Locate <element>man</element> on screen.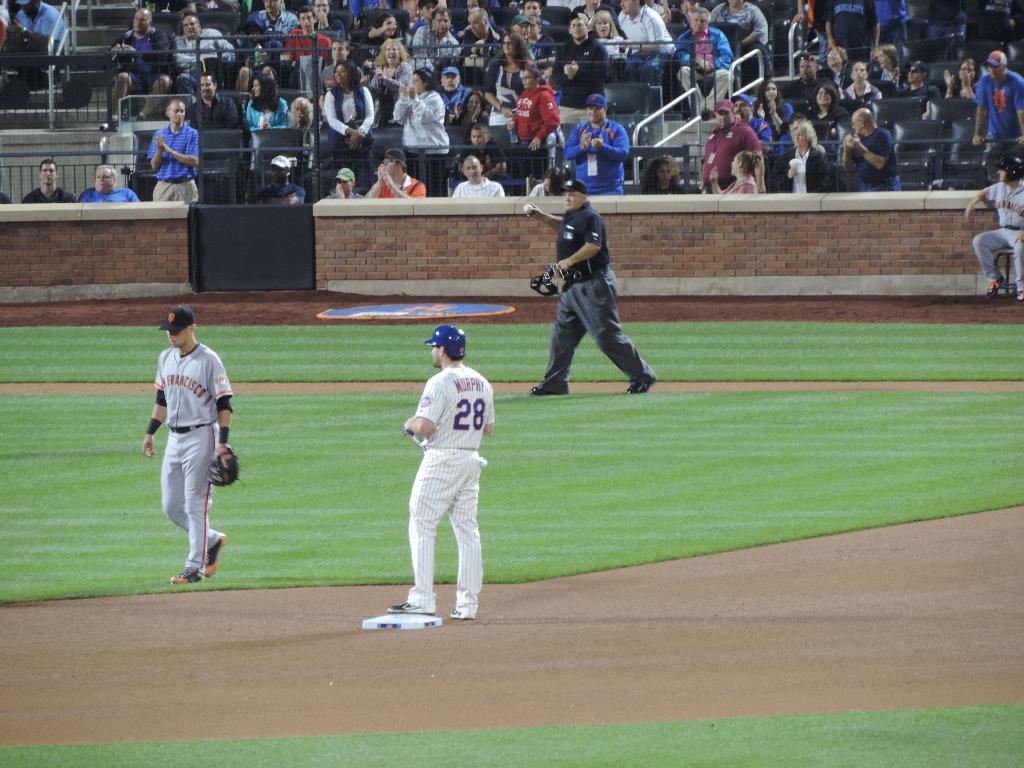
On screen at select_region(96, 7, 174, 132).
